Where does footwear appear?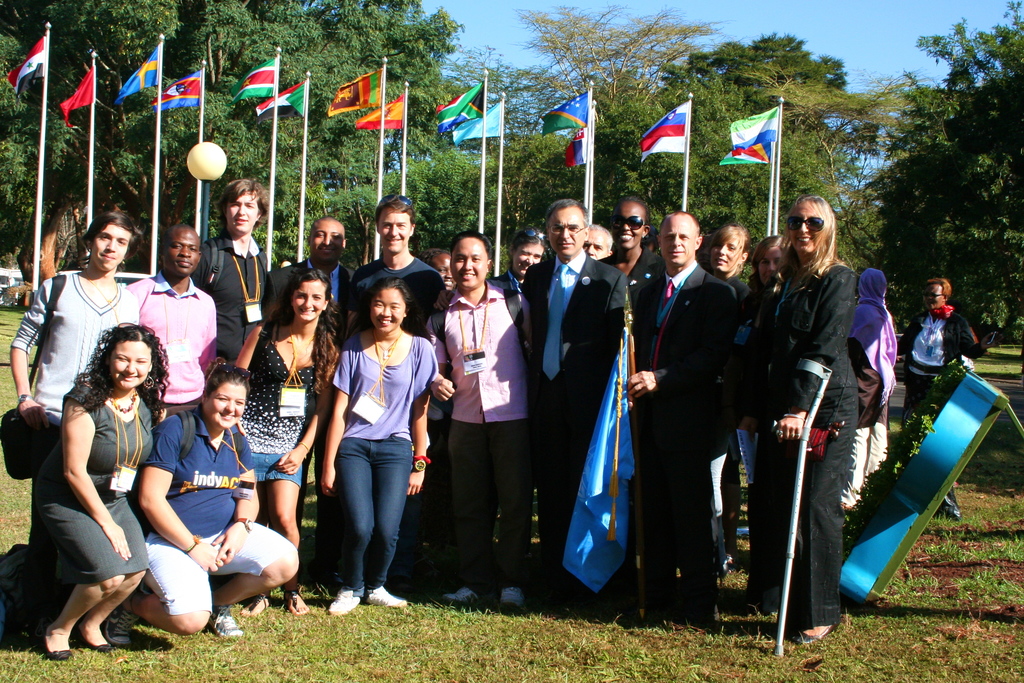
Appears at rect(364, 585, 405, 609).
